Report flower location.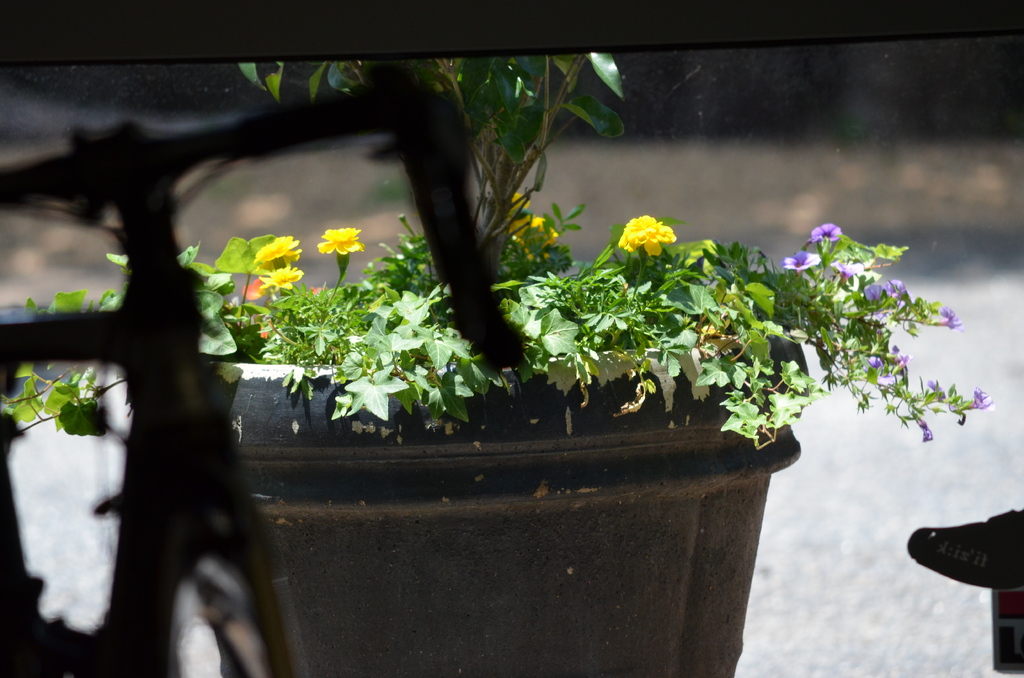
Report: [left=510, top=215, right=560, bottom=265].
